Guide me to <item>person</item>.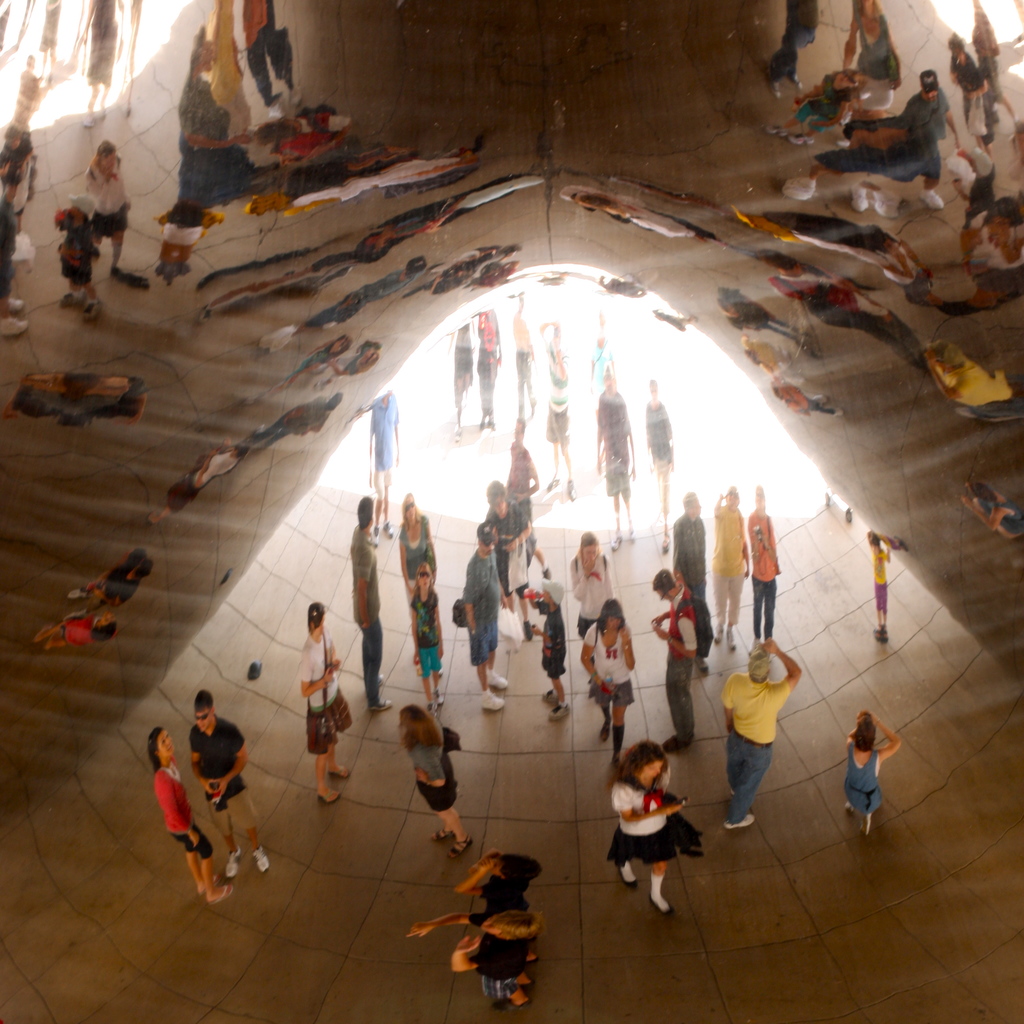
Guidance: bbox(509, 451, 540, 529).
